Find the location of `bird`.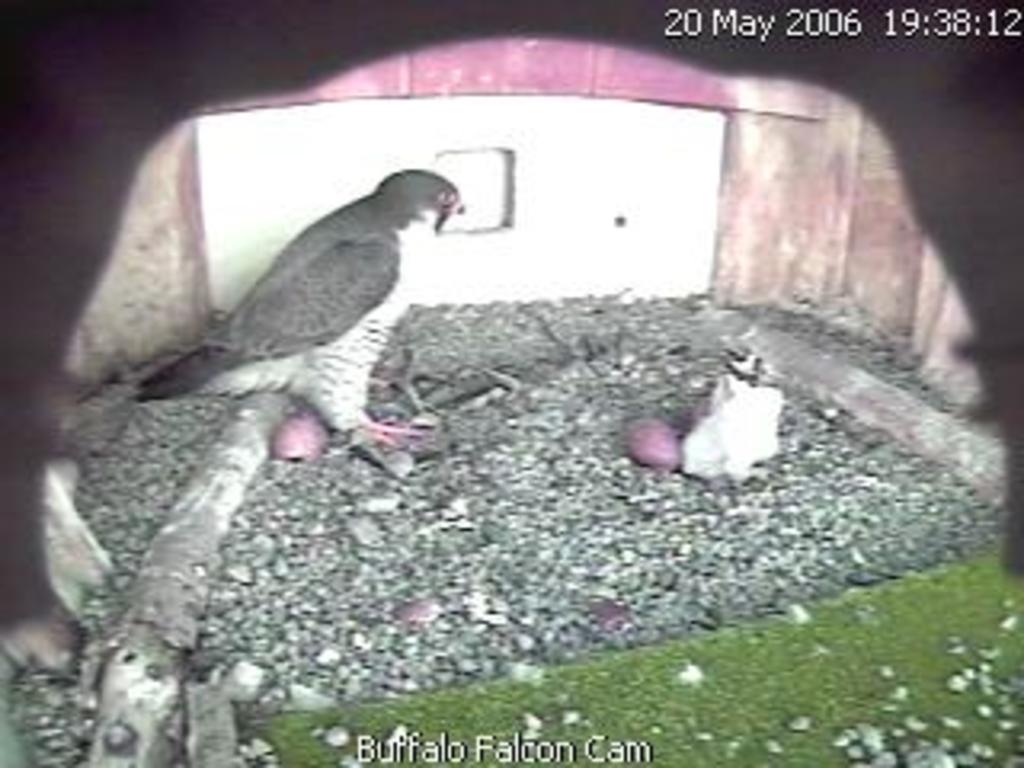
Location: {"left": 138, "top": 154, "right": 467, "bottom": 470}.
